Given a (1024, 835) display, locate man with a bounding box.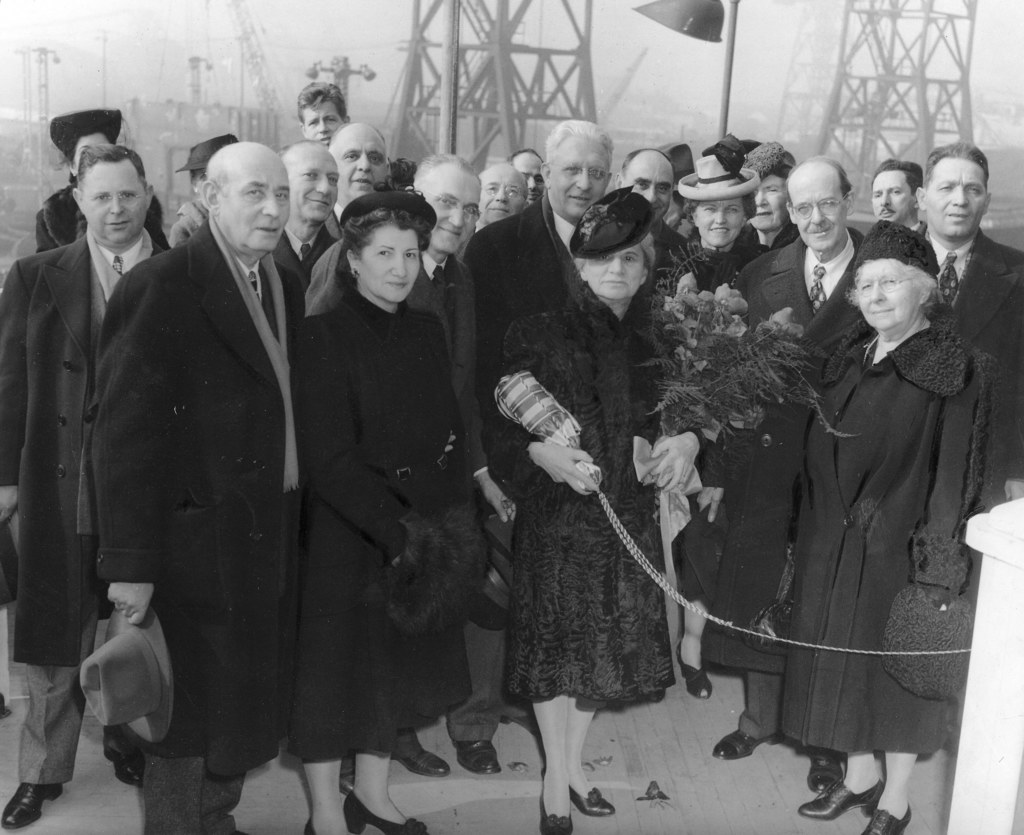
Located: (291, 81, 348, 150).
